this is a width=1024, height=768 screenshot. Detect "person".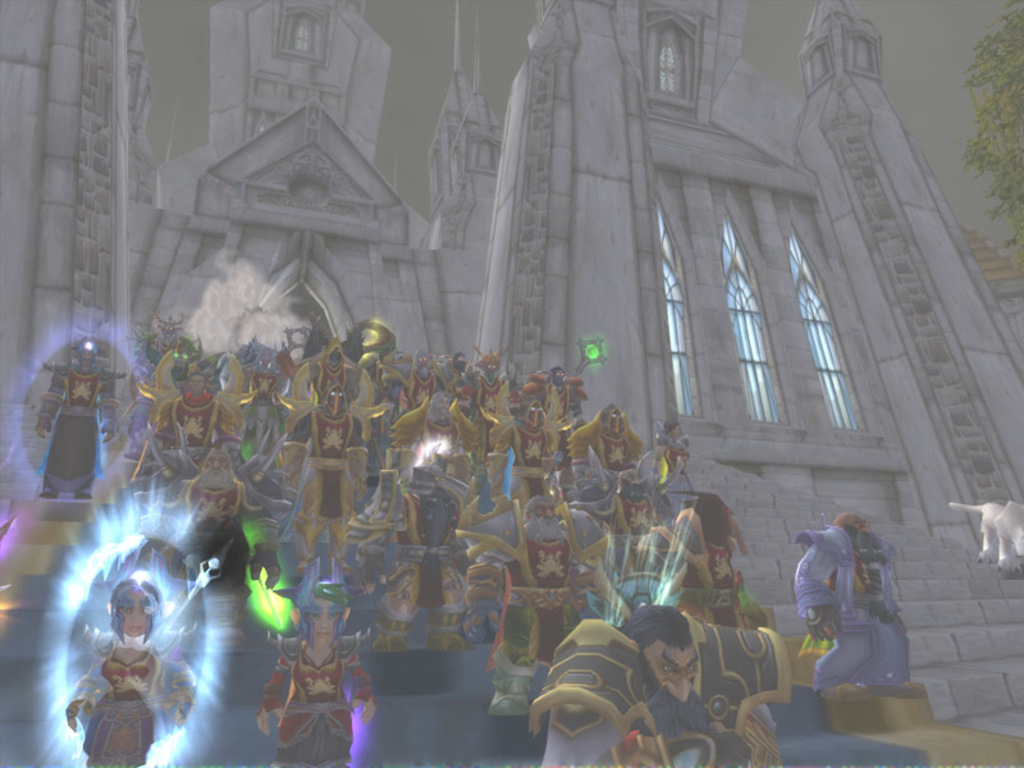
129, 308, 200, 365.
